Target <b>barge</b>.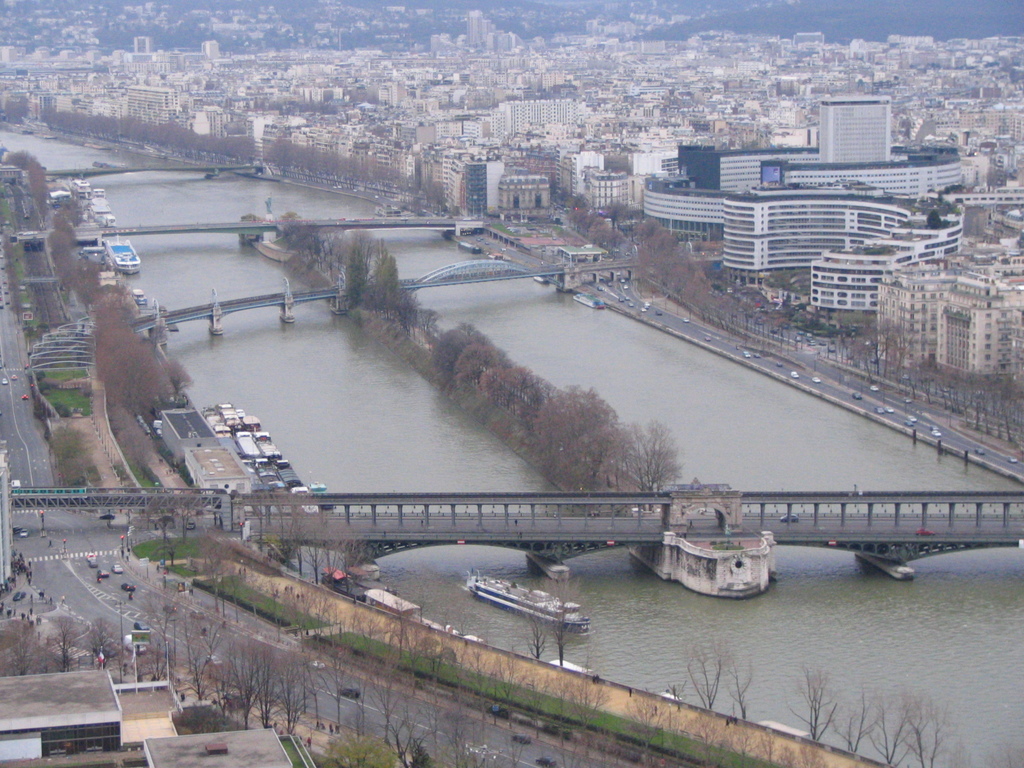
Target region: detection(367, 588, 480, 644).
